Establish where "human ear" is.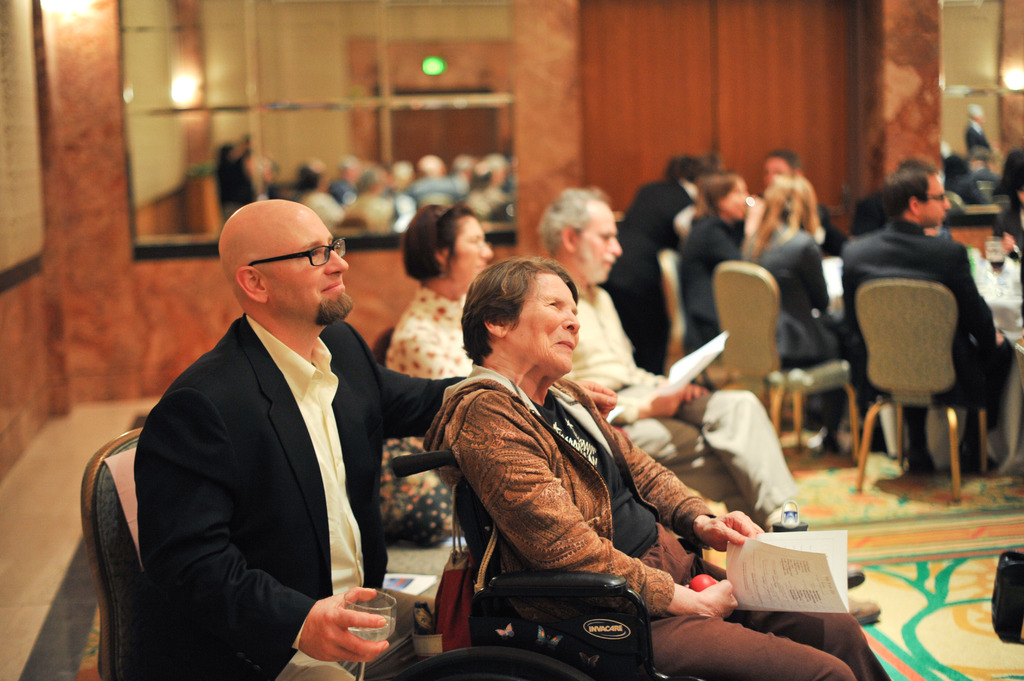
Established at Rect(911, 196, 922, 218).
